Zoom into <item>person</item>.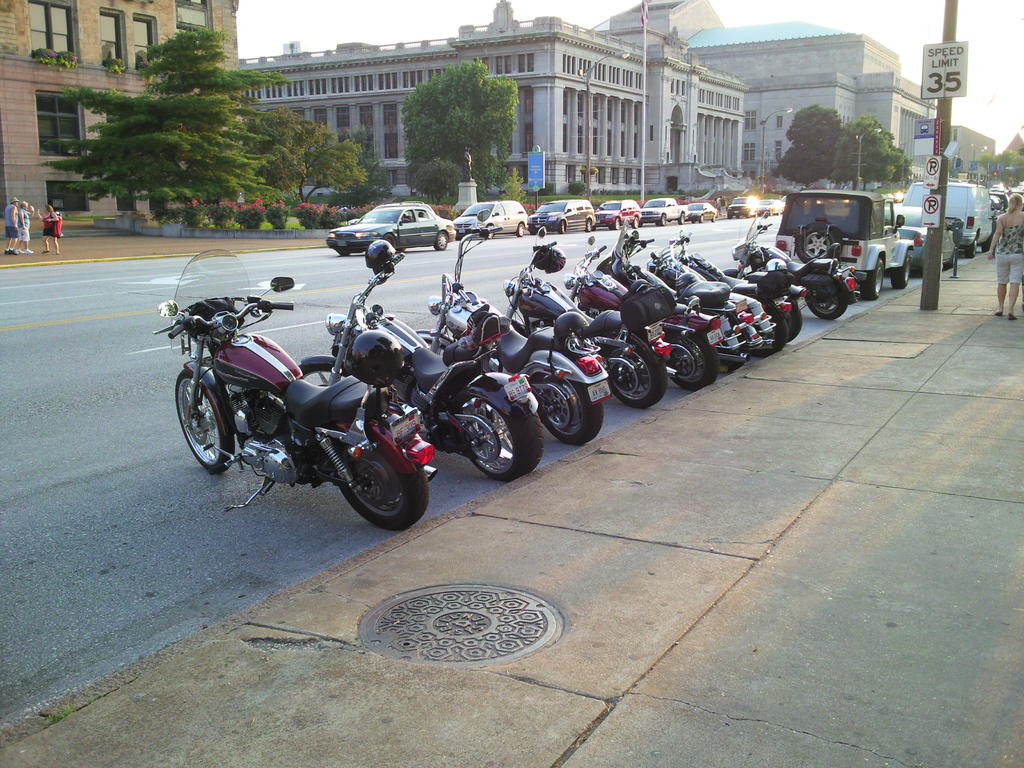
Zoom target: left=16, top=202, right=44, bottom=257.
